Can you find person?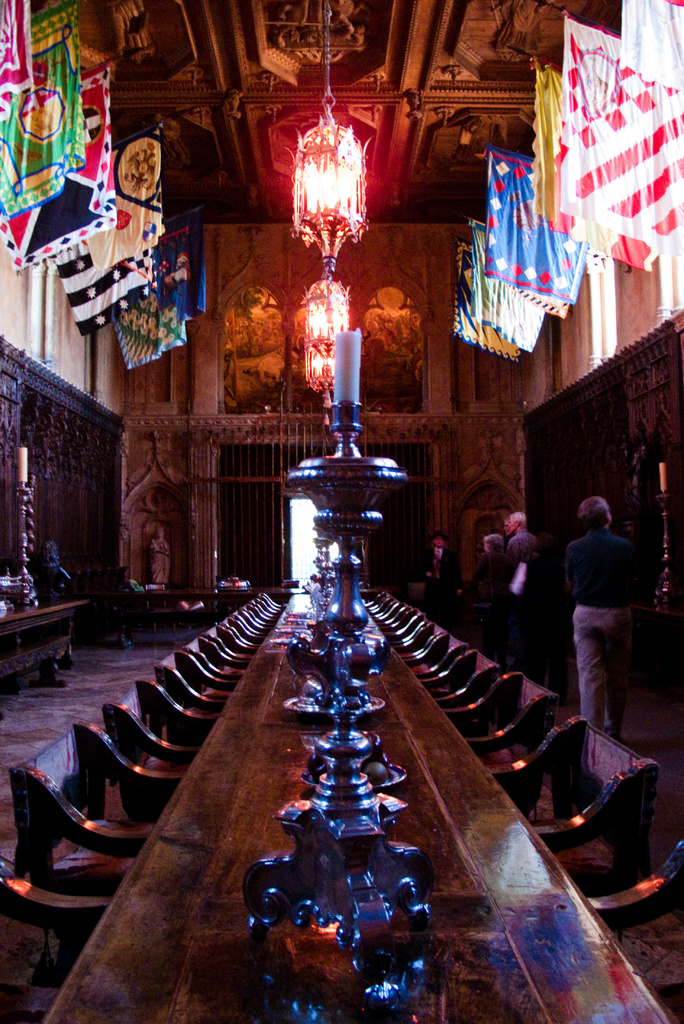
Yes, bounding box: x1=509, y1=511, x2=540, y2=678.
